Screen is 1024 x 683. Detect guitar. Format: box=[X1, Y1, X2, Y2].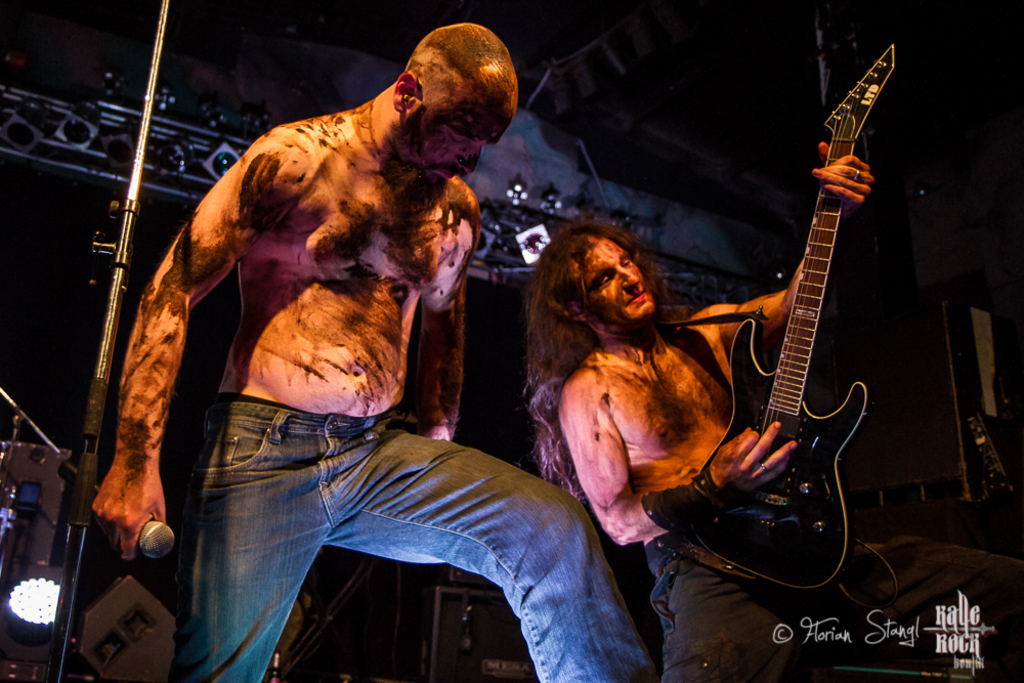
box=[682, 40, 895, 590].
